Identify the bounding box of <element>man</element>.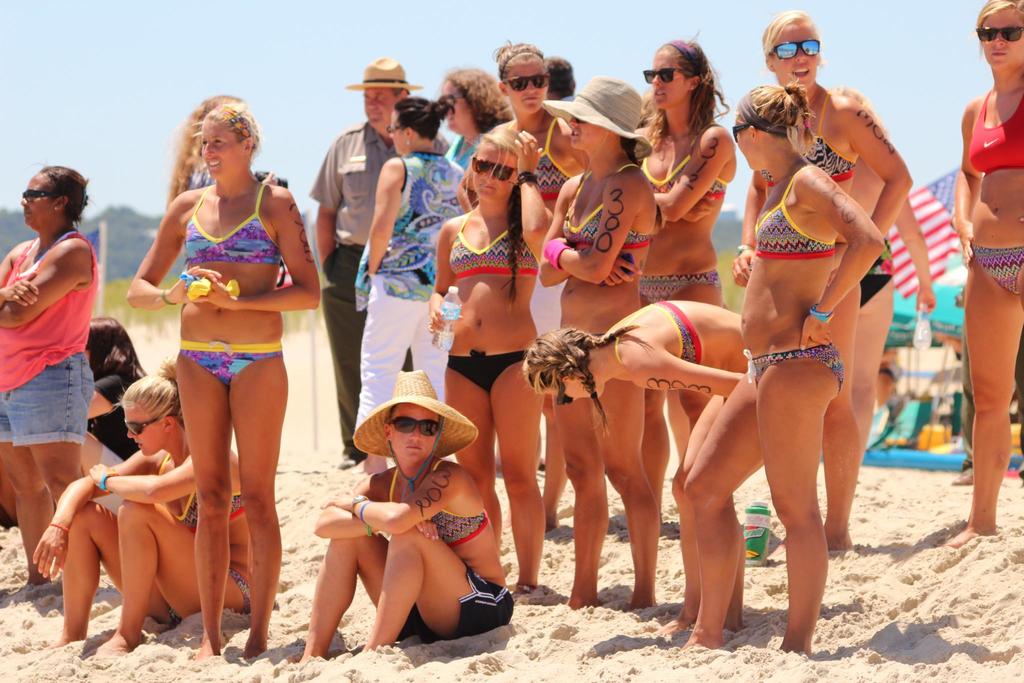
box=[480, 58, 646, 479].
